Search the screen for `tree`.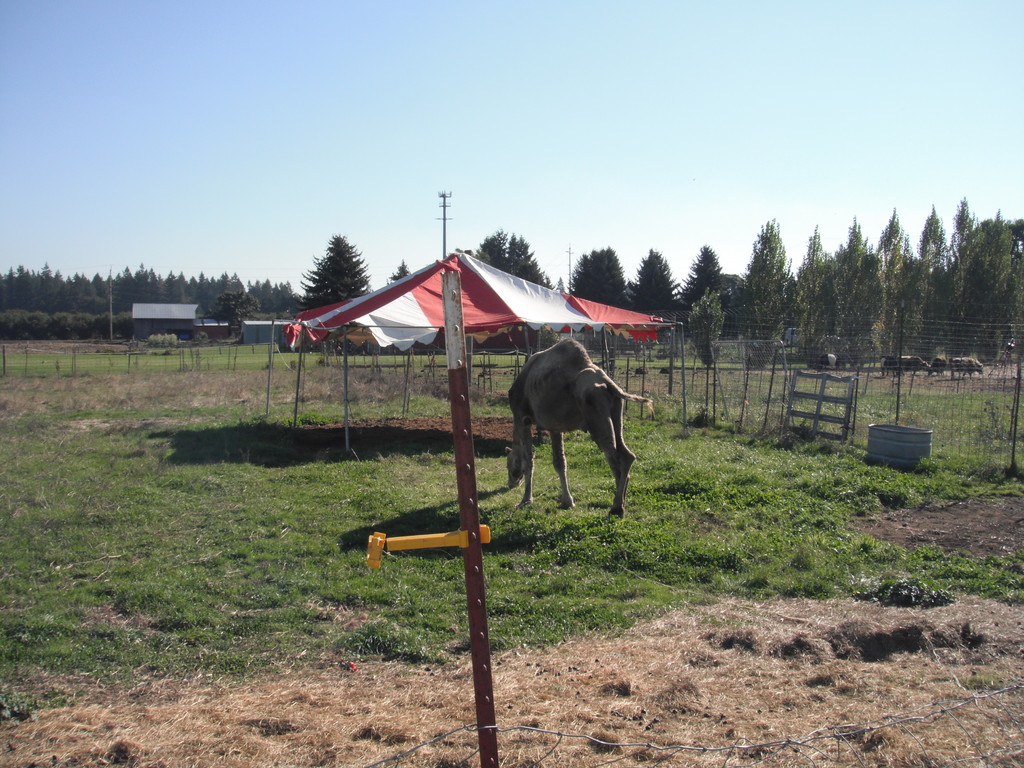
Found at x1=875, y1=205, x2=911, y2=364.
